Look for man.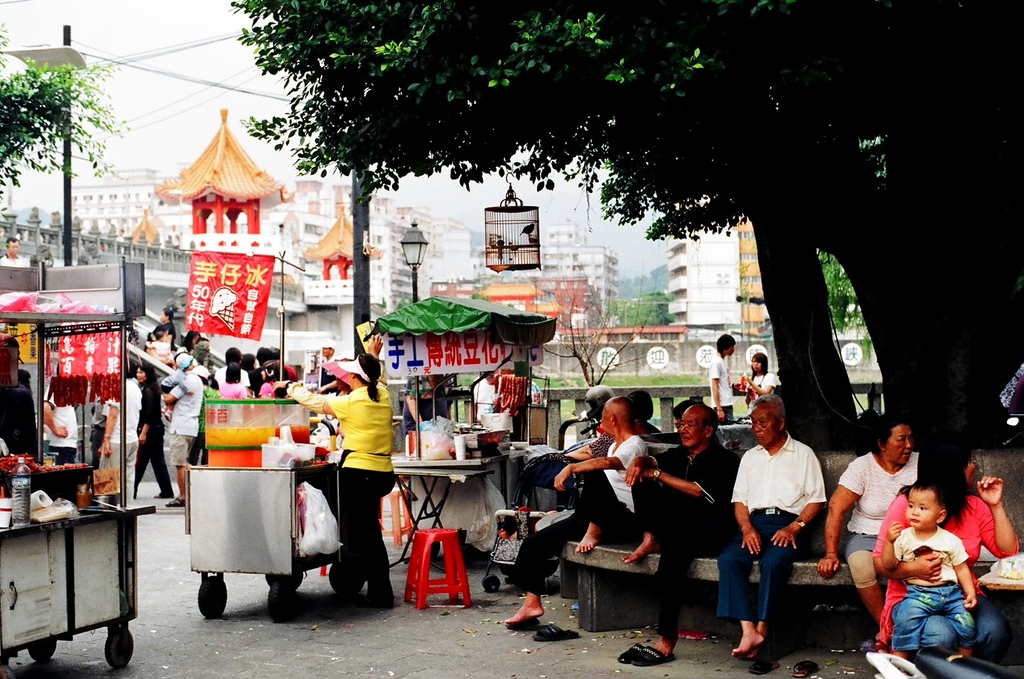
Found: <region>739, 411, 851, 646</region>.
